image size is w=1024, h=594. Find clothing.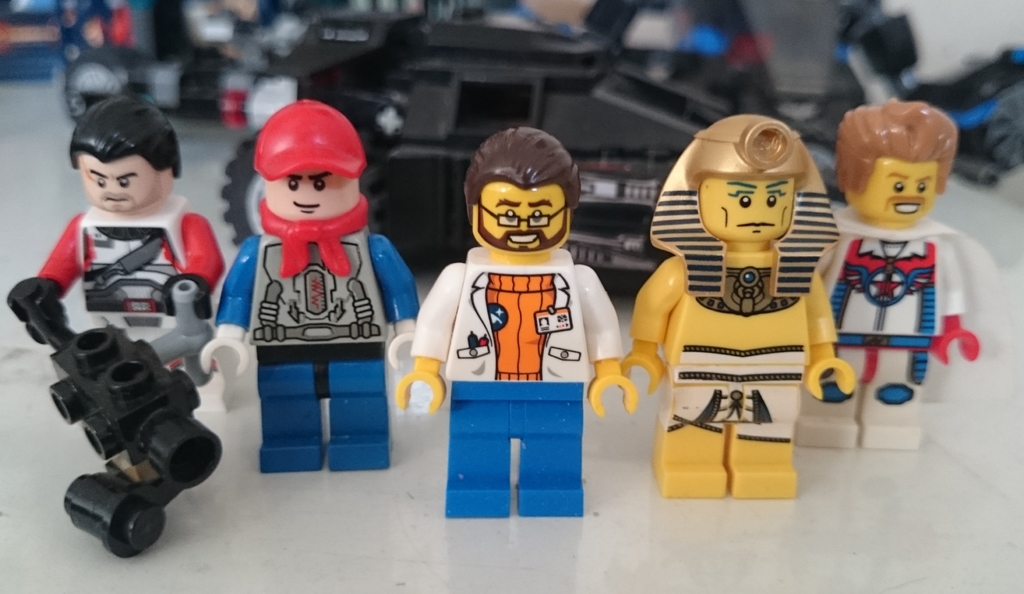
[816, 161, 972, 383].
